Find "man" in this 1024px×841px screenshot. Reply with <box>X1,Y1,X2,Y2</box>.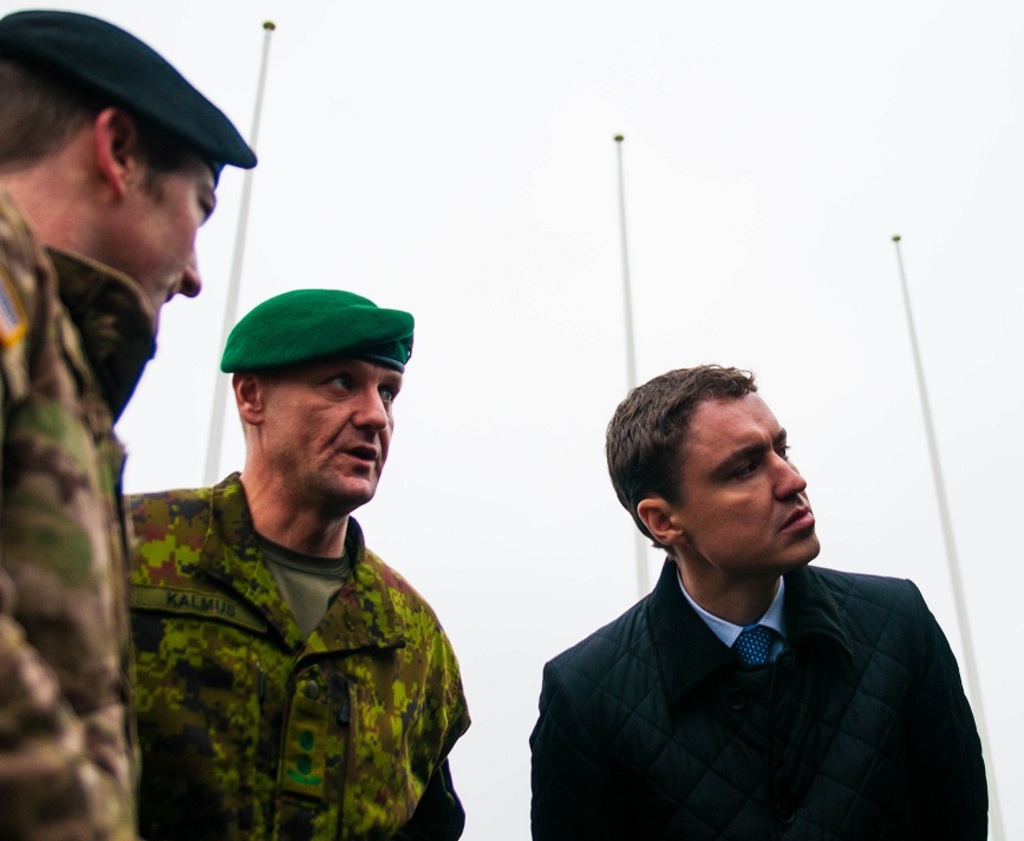
<box>123,281,471,840</box>.
